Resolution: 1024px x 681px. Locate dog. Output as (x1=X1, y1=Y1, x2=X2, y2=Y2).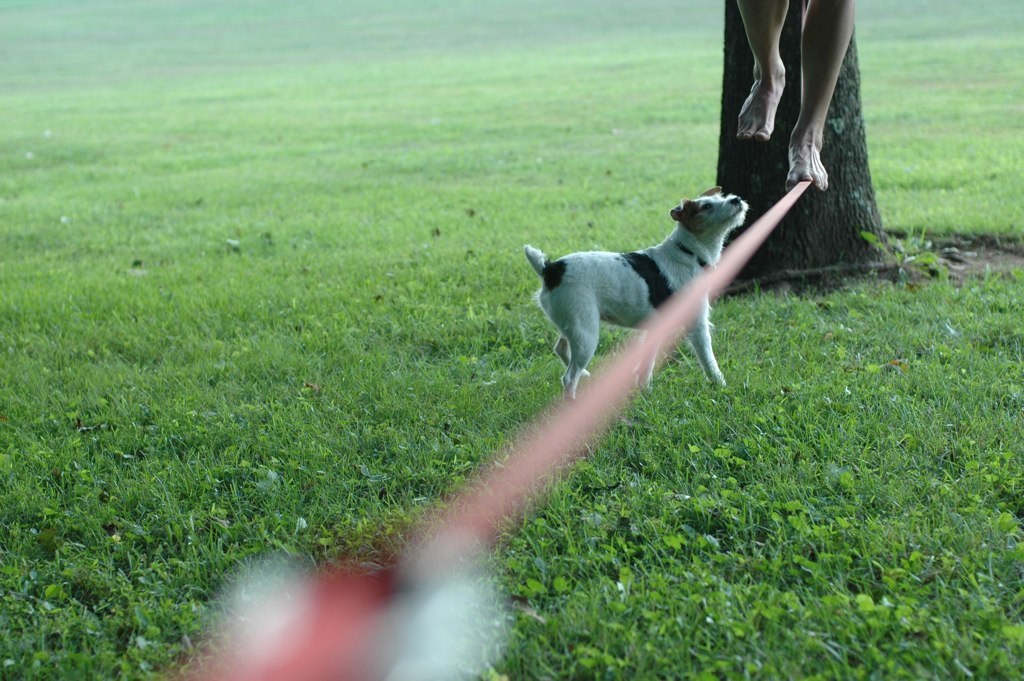
(x1=521, y1=186, x2=754, y2=402).
